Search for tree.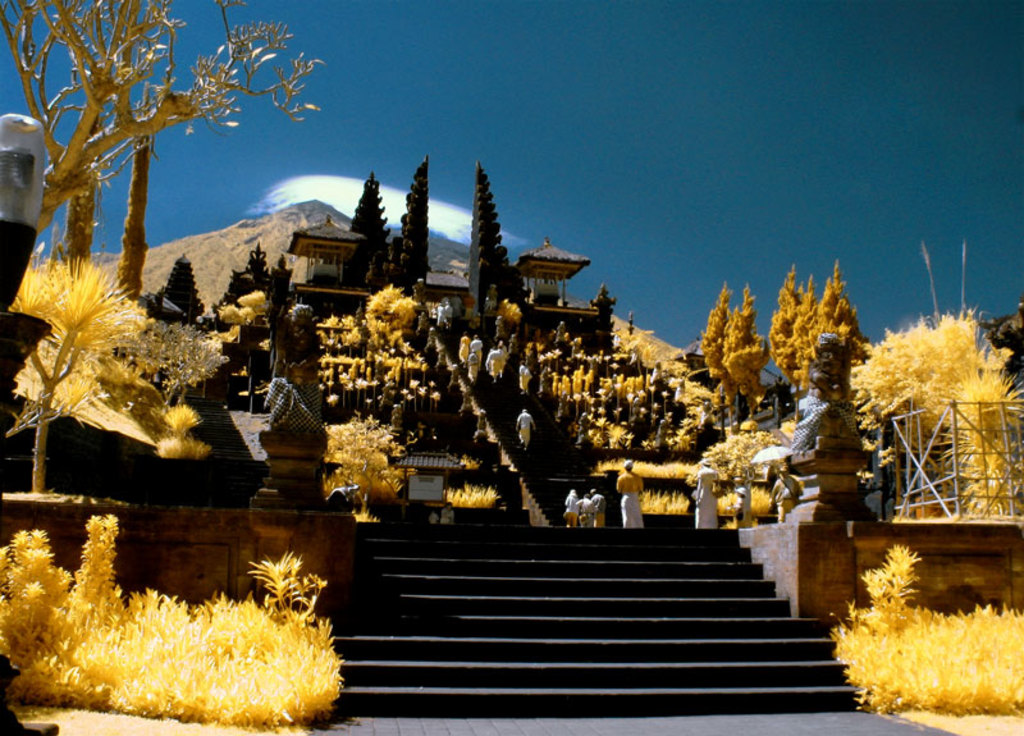
Found at (x1=366, y1=284, x2=420, y2=325).
